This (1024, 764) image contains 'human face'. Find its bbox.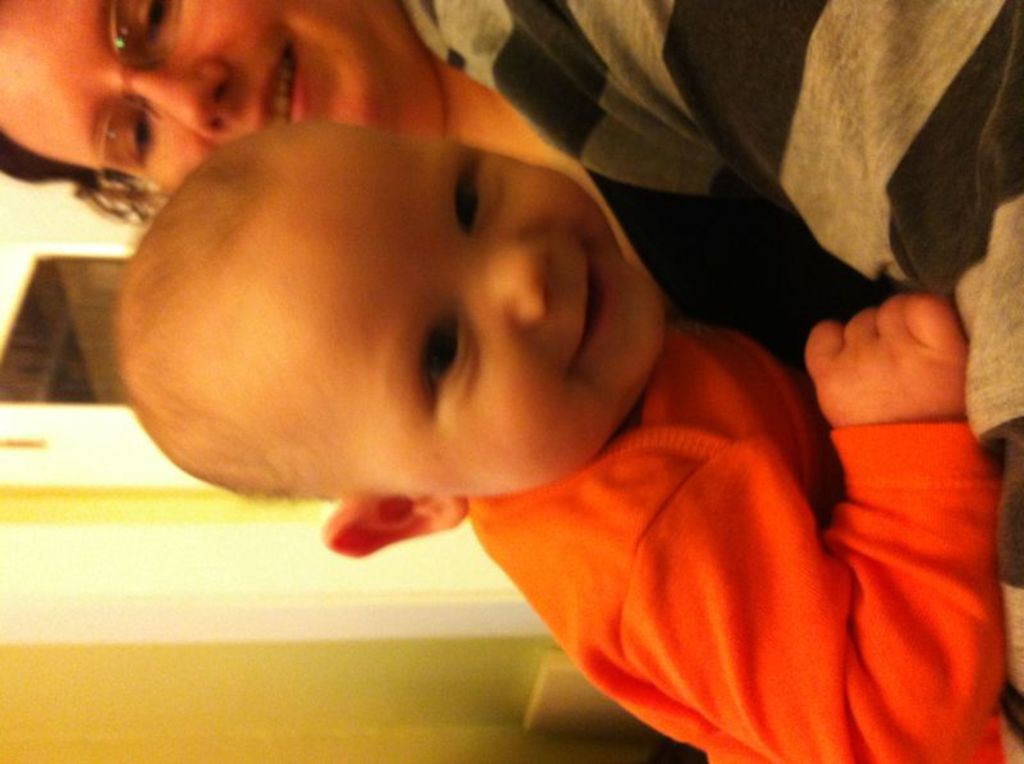
x1=133, y1=128, x2=669, y2=511.
